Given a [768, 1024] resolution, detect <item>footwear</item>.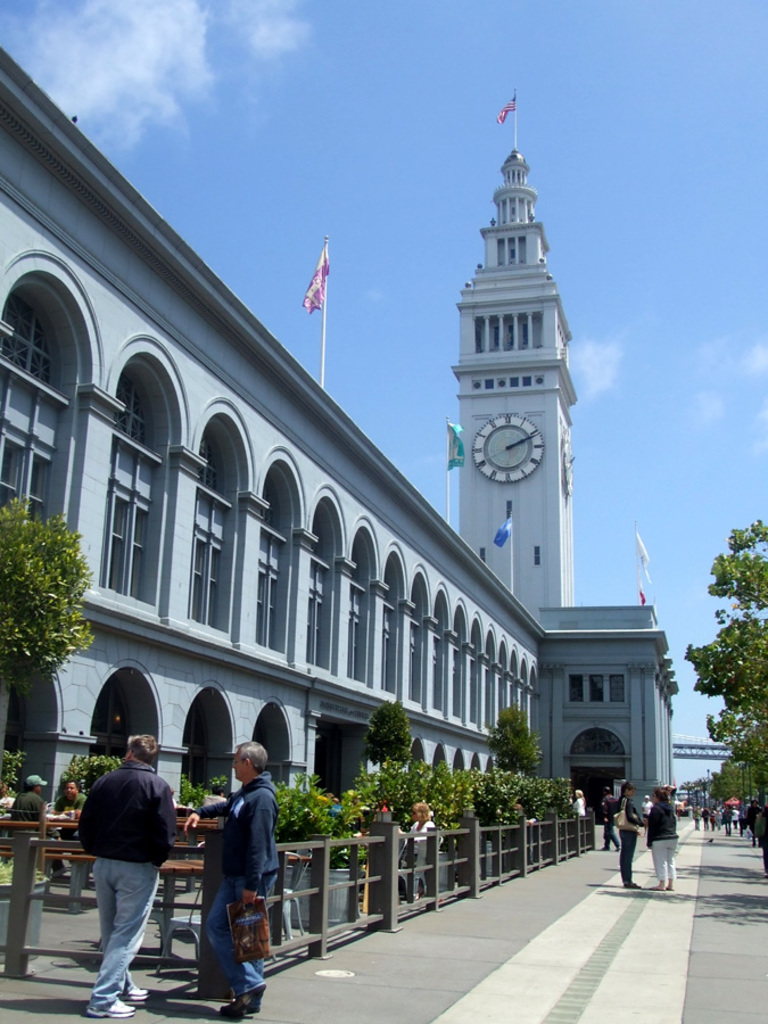
(221,980,278,1021).
